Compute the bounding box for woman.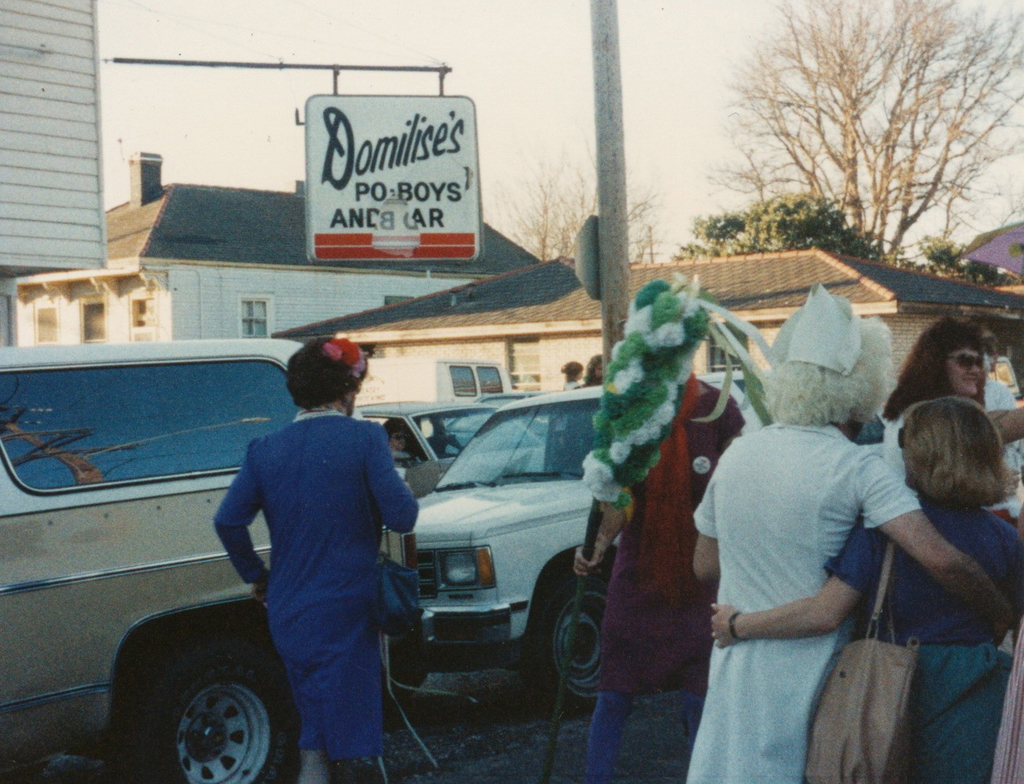
[left=884, top=318, right=1022, bottom=507].
